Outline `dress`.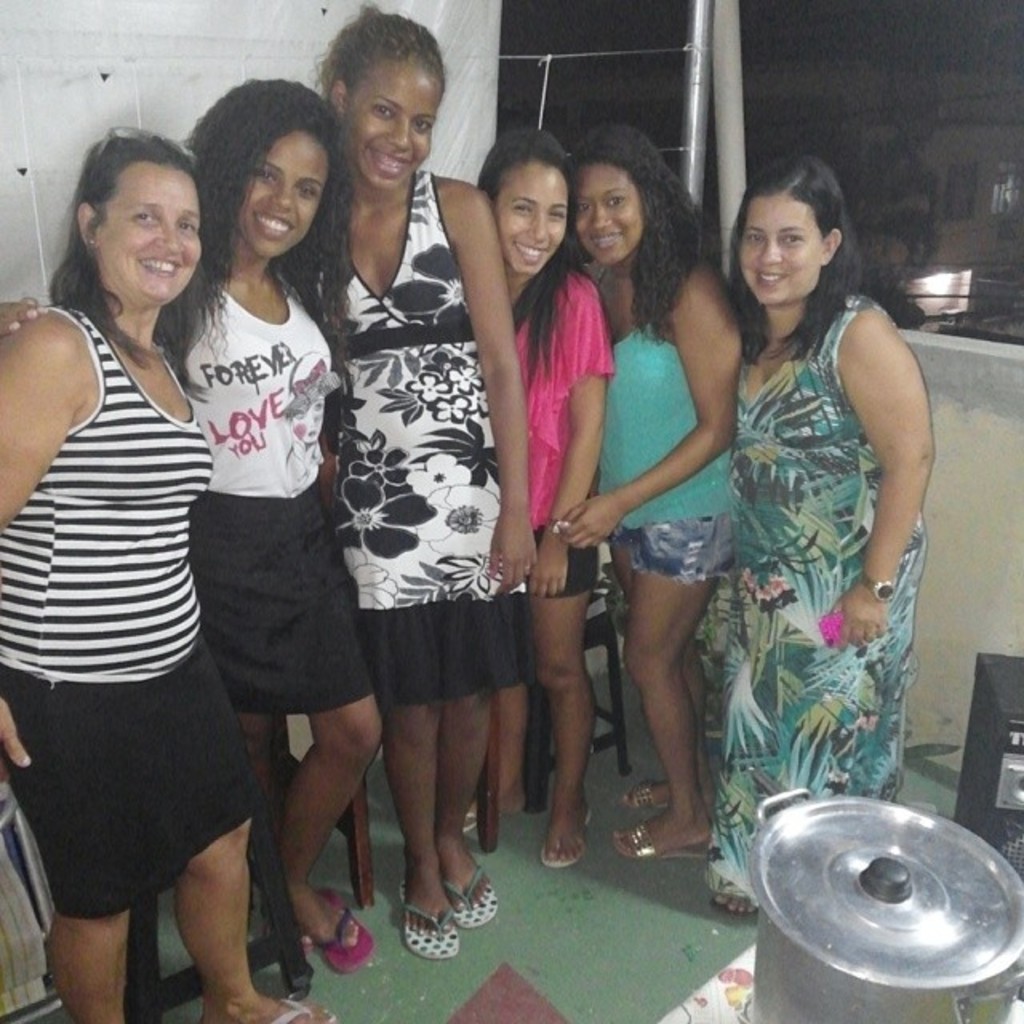
Outline: [694, 298, 930, 902].
